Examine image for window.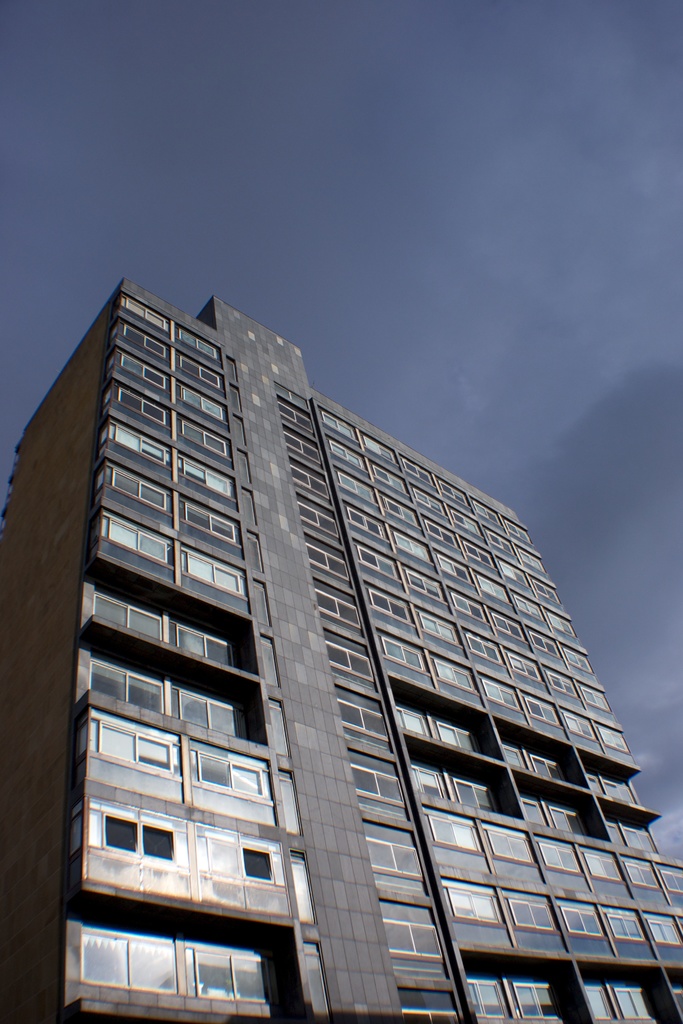
Examination result: pyautogui.locateOnScreen(555, 807, 588, 835).
